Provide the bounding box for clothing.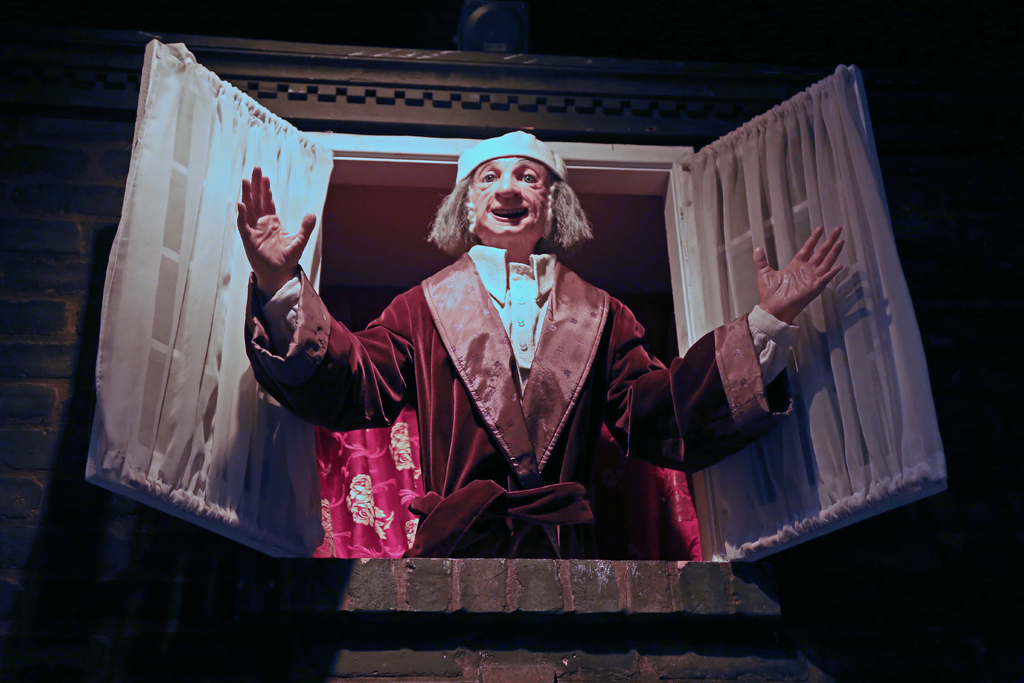
174:74:833:540.
